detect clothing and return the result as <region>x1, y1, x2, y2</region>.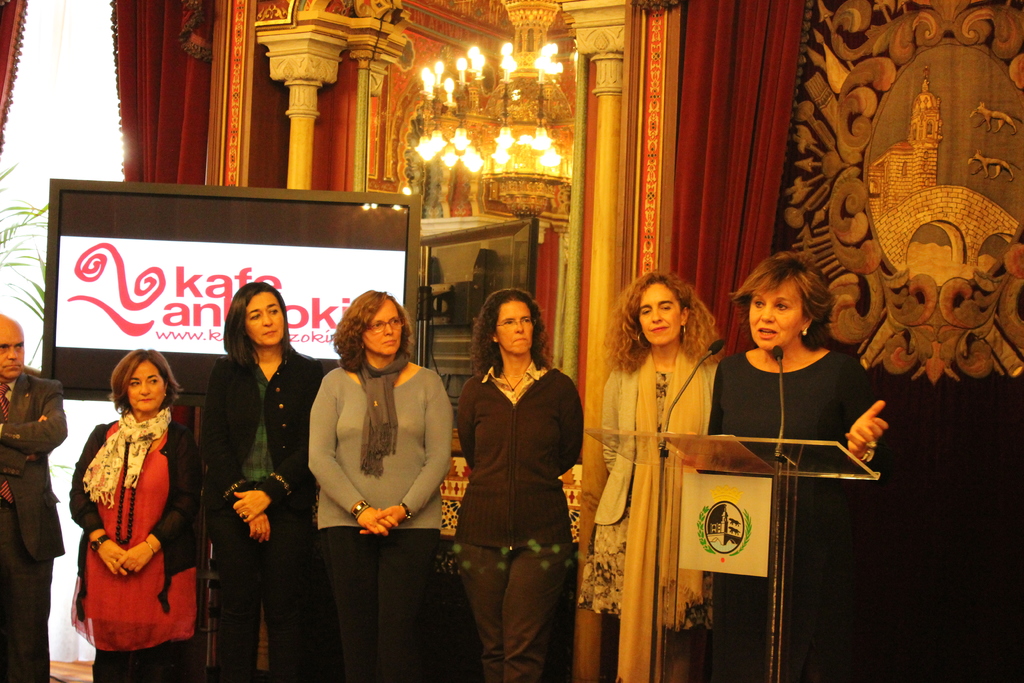
<region>703, 346, 876, 459</region>.
